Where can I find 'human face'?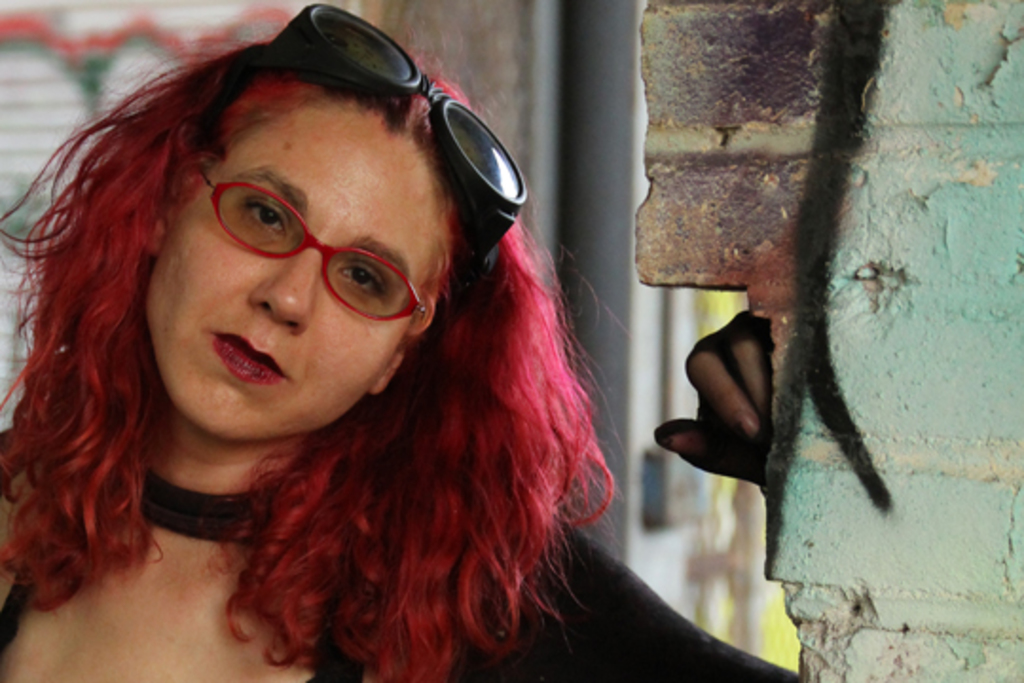
You can find it at [146,99,429,442].
